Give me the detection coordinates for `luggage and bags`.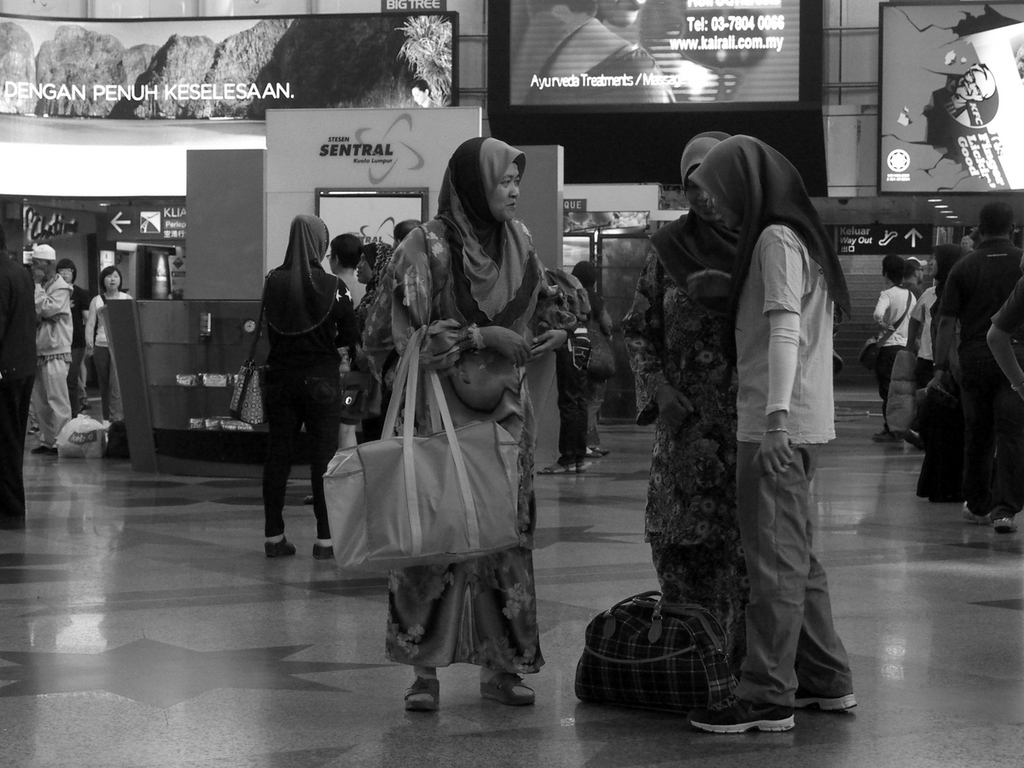
<region>317, 327, 517, 573</region>.
